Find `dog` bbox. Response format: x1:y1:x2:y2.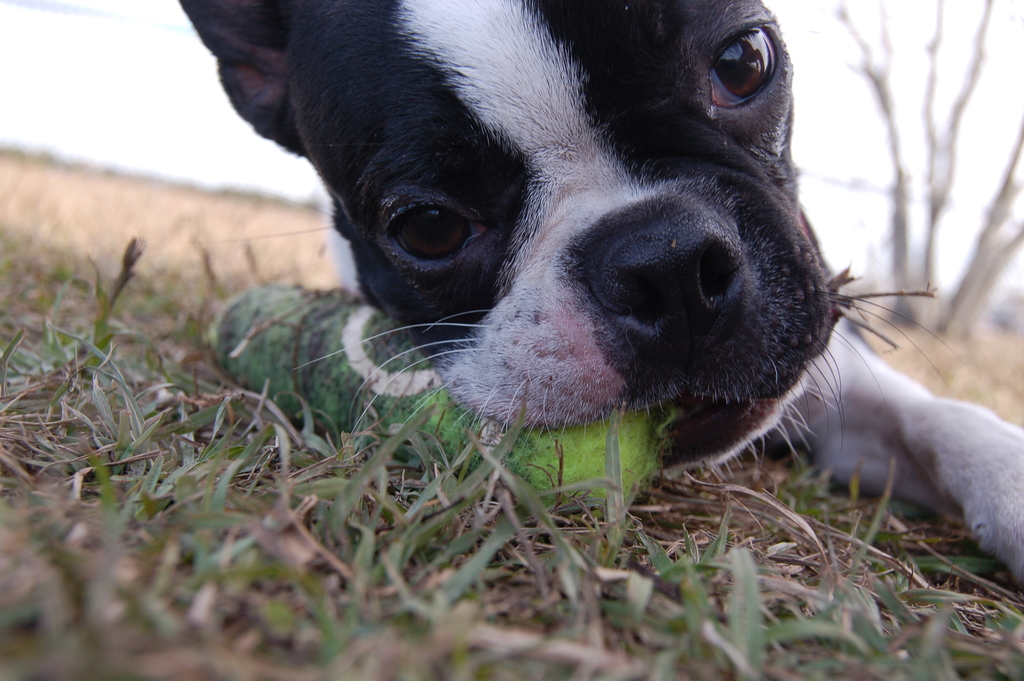
176:0:1023:593.
